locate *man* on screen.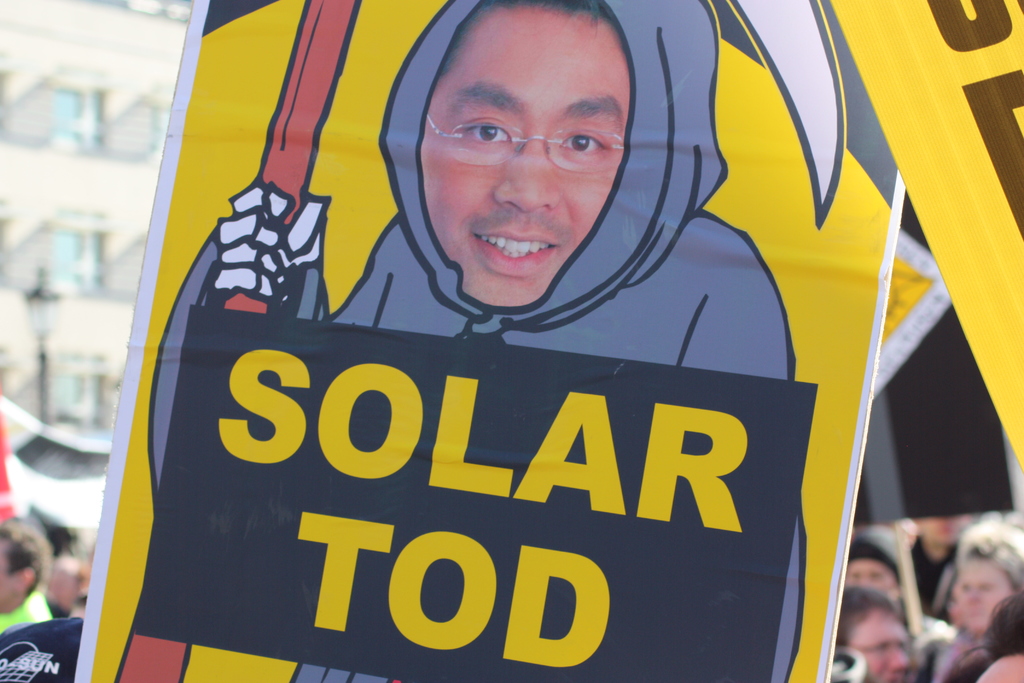
On screen at x1=901, y1=506, x2=979, y2=626.
